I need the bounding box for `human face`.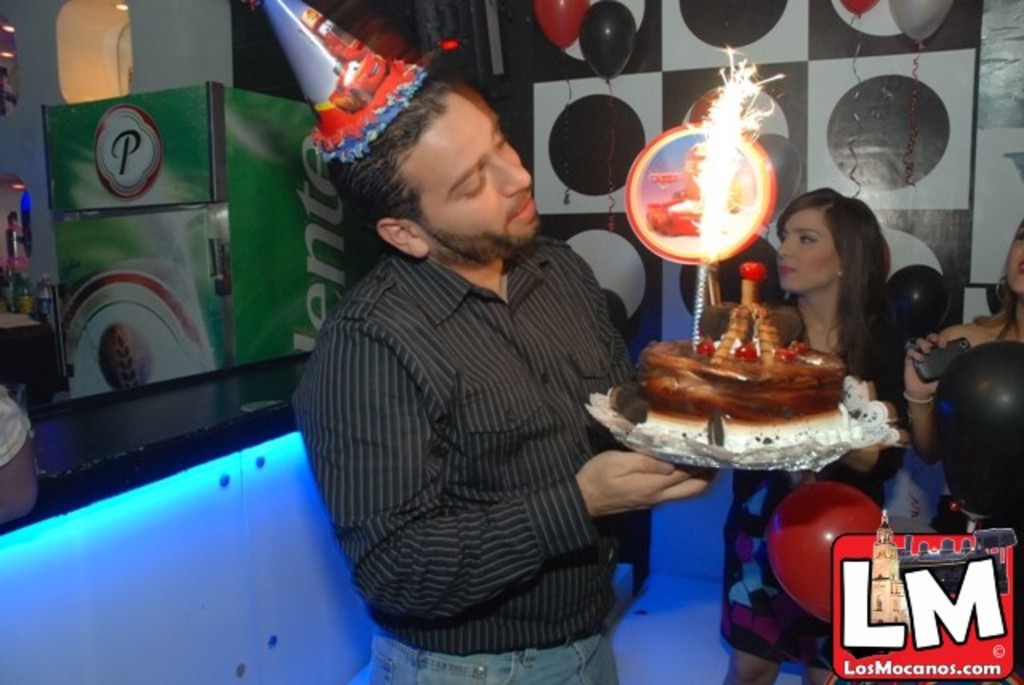
Here it is: x1=779 y1=213 x2=845 y2=288.
